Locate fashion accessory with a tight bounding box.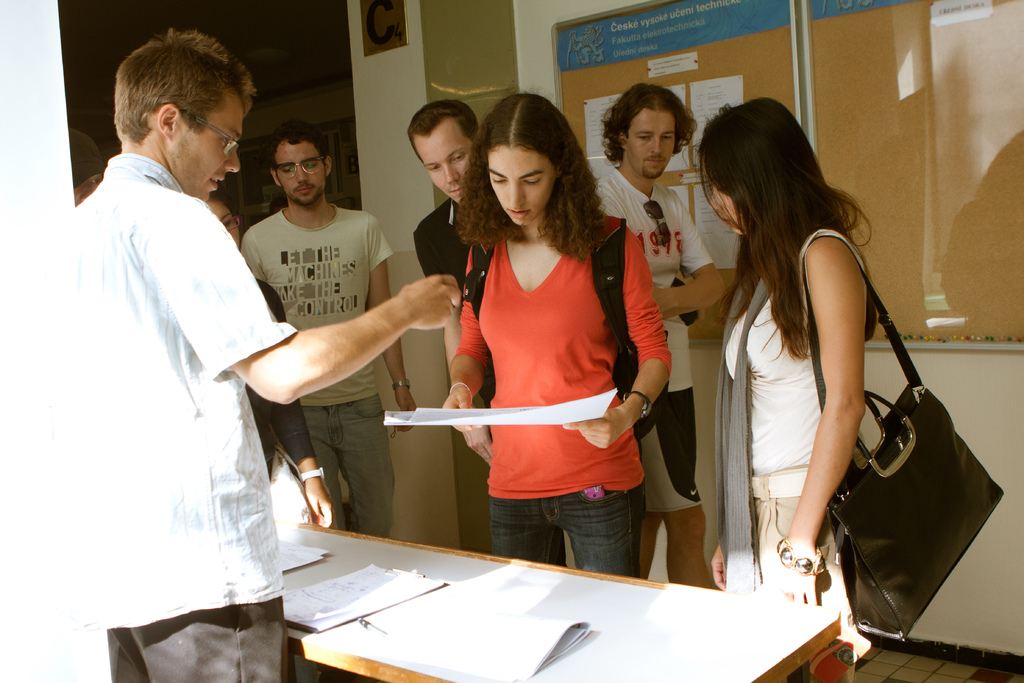
select_region(645, 199, 671, 247).
